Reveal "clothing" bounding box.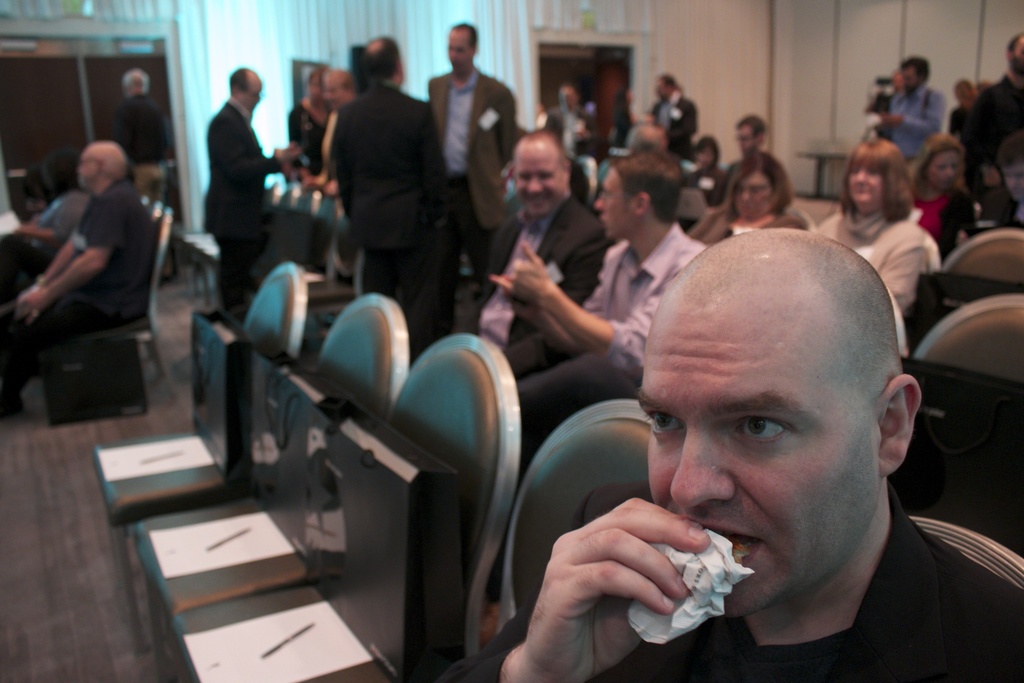
Revealed: {"x1": 0, "y1": 188, "x2": 86, "y2": 293}.
